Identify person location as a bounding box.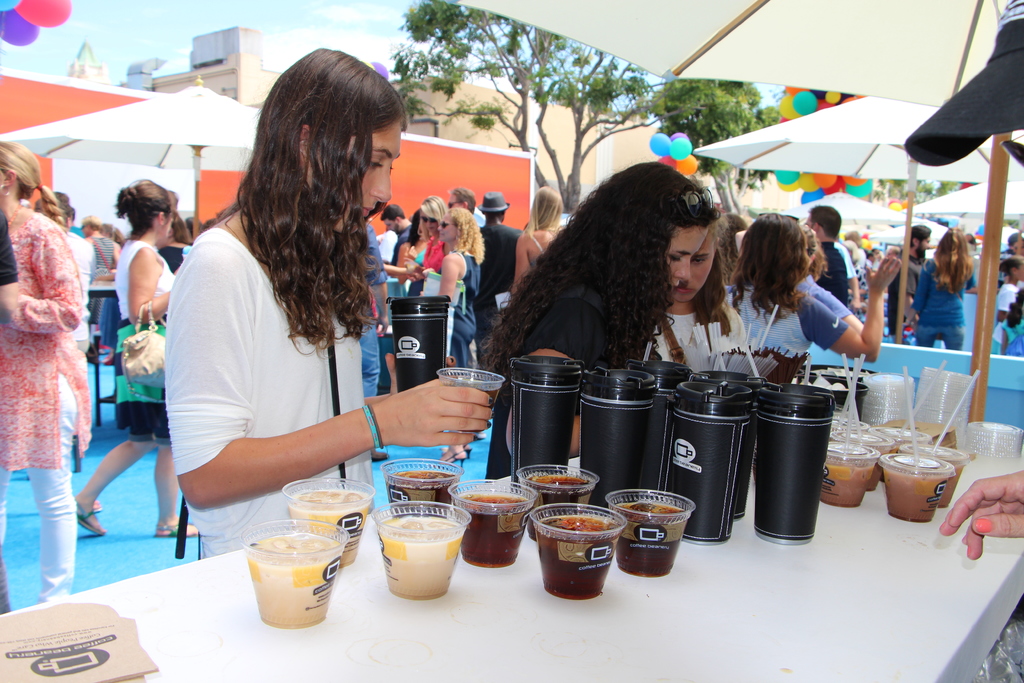
{"x1": 439, "y1": 206, "x2": 483, "y2": 365}.
